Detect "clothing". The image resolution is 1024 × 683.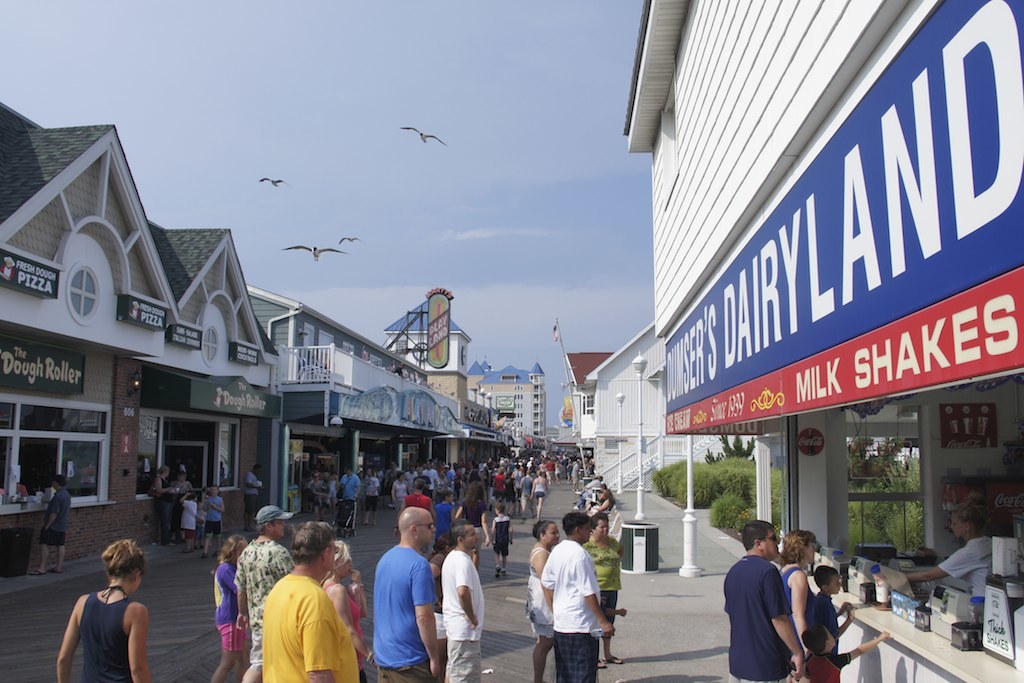
(left=443, top=552, right=487, bottom=682).
